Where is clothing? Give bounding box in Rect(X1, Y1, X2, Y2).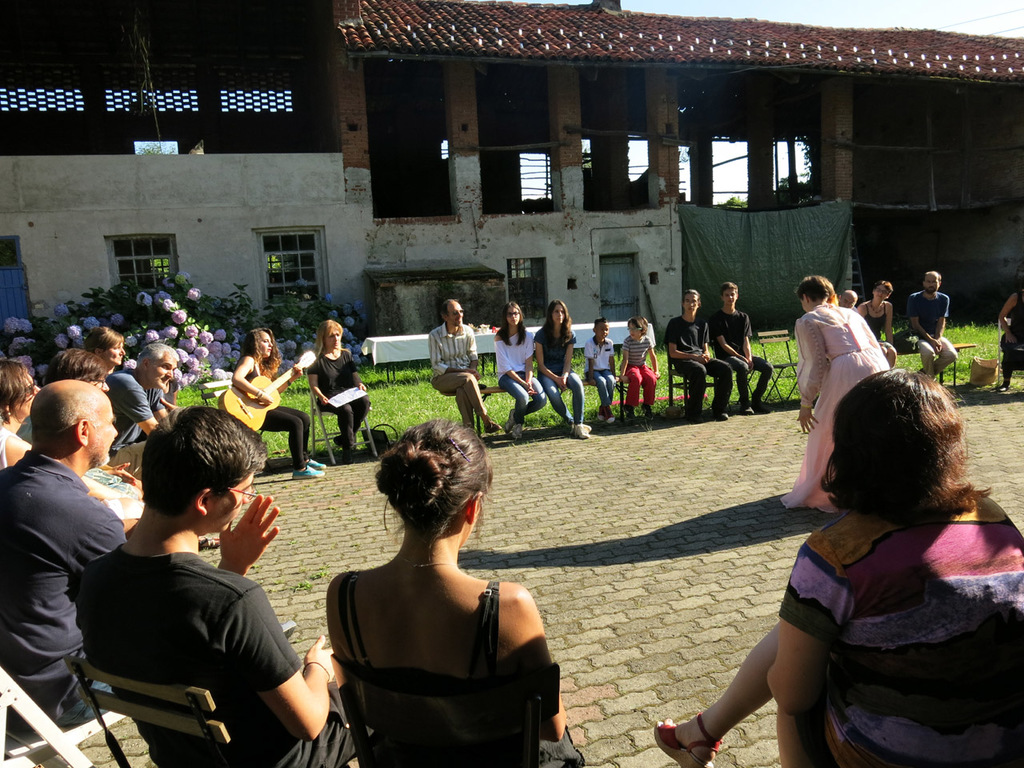
Rect(854, 298, 892, 346).
